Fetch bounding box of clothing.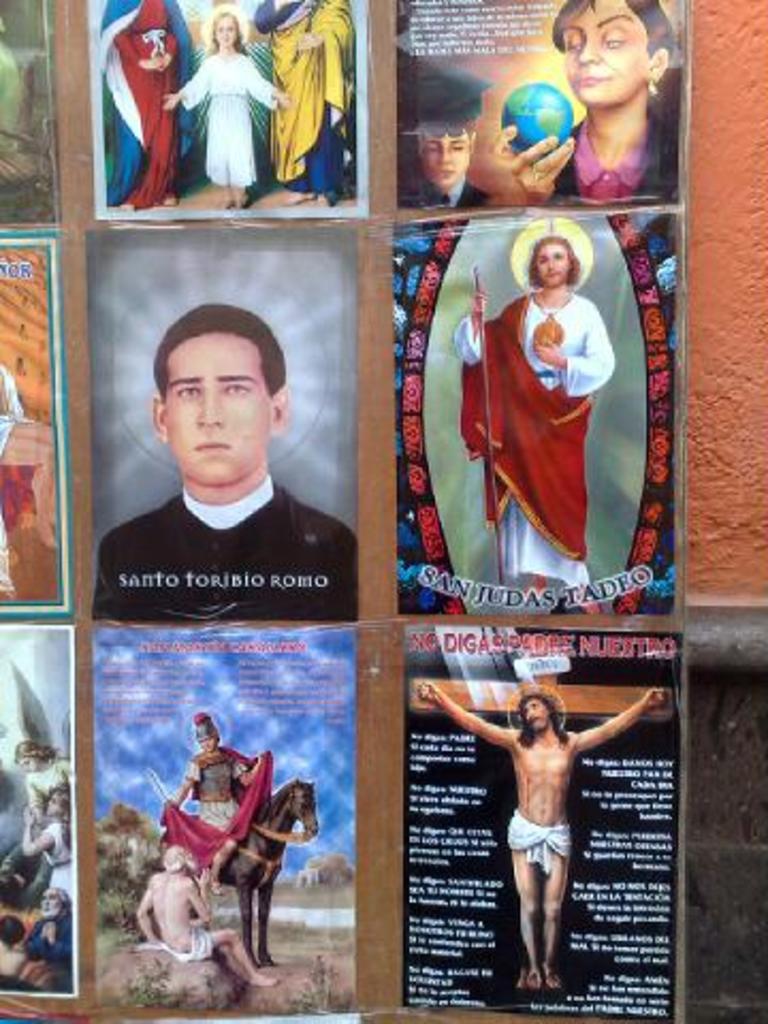
Bbox: bbox=(0, 361, 19, 544).
